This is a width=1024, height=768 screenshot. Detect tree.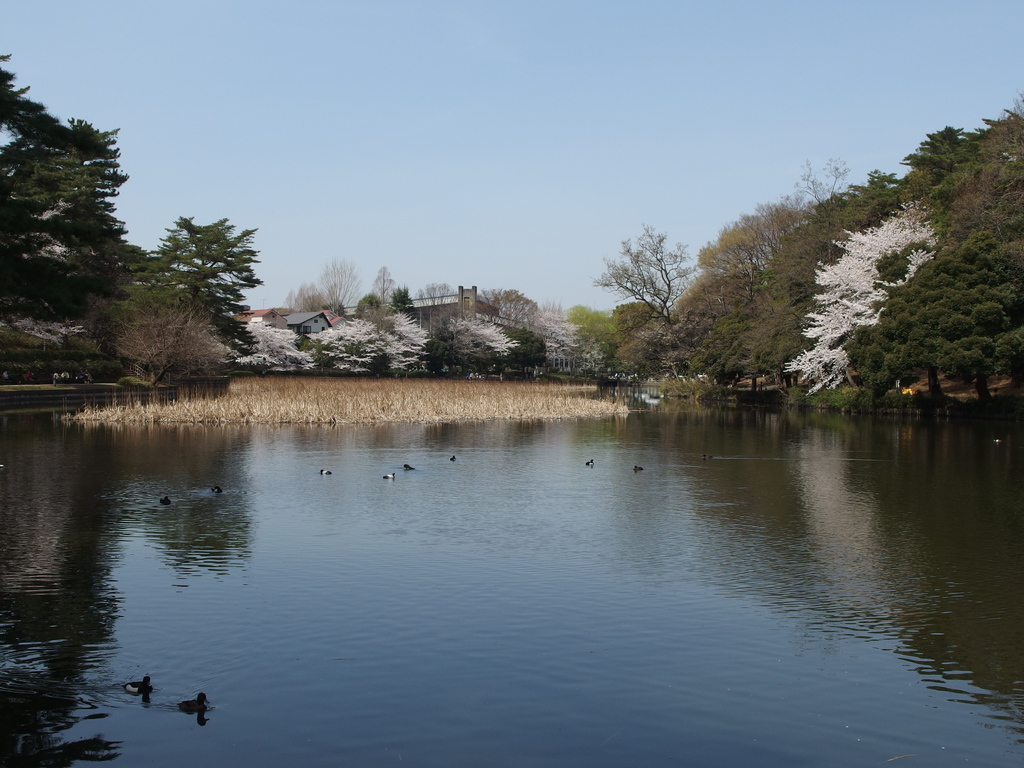
[x1=125, y1=217, x2=259, y2=376].
